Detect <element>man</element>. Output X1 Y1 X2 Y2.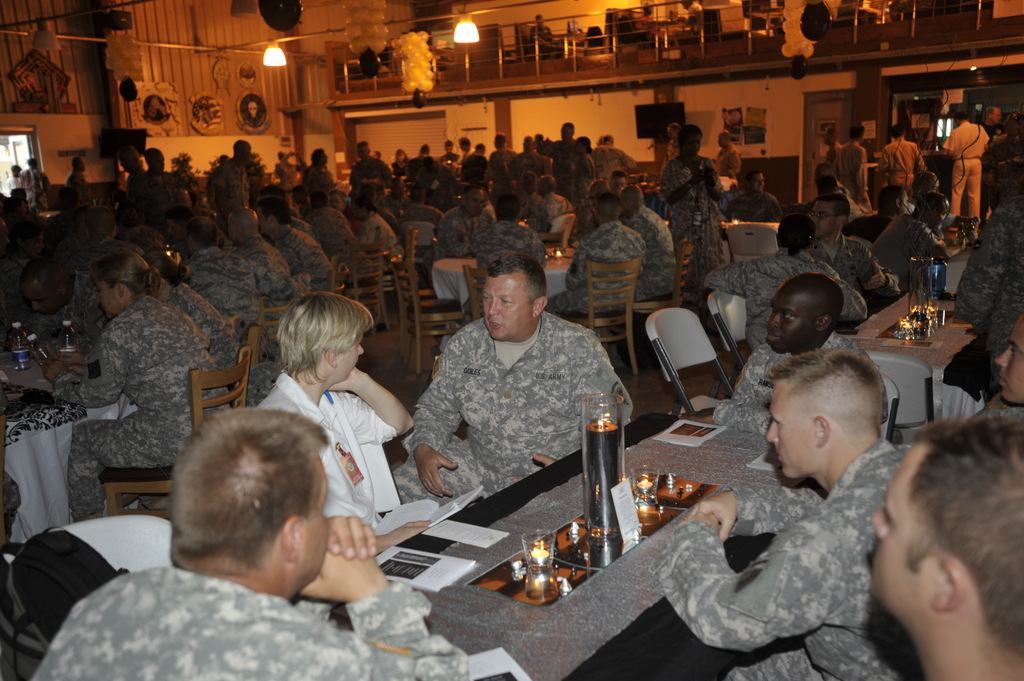
652 343 912 680.
